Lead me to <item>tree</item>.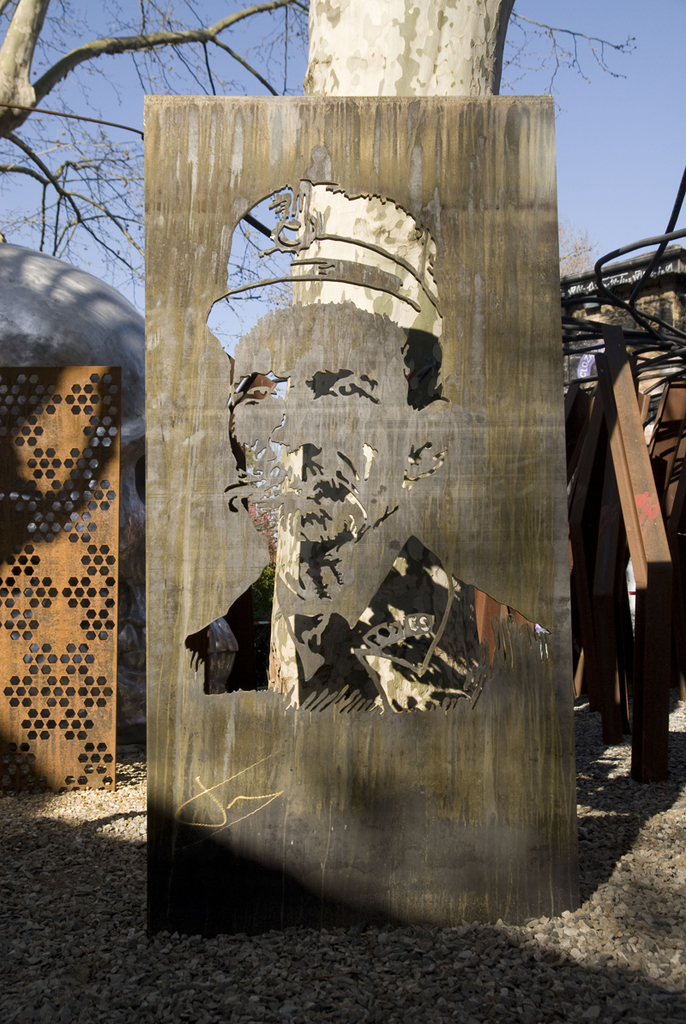
Lead to (x1=0, y1=0, x2=636, y2=307).
